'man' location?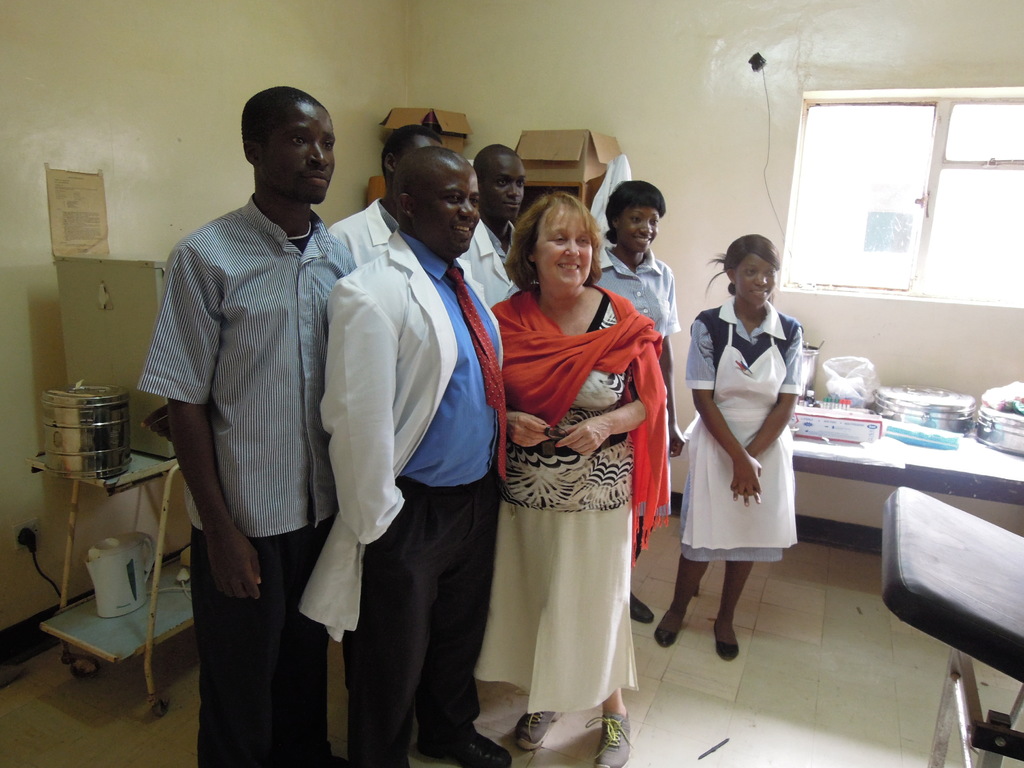
327:147:503:767
